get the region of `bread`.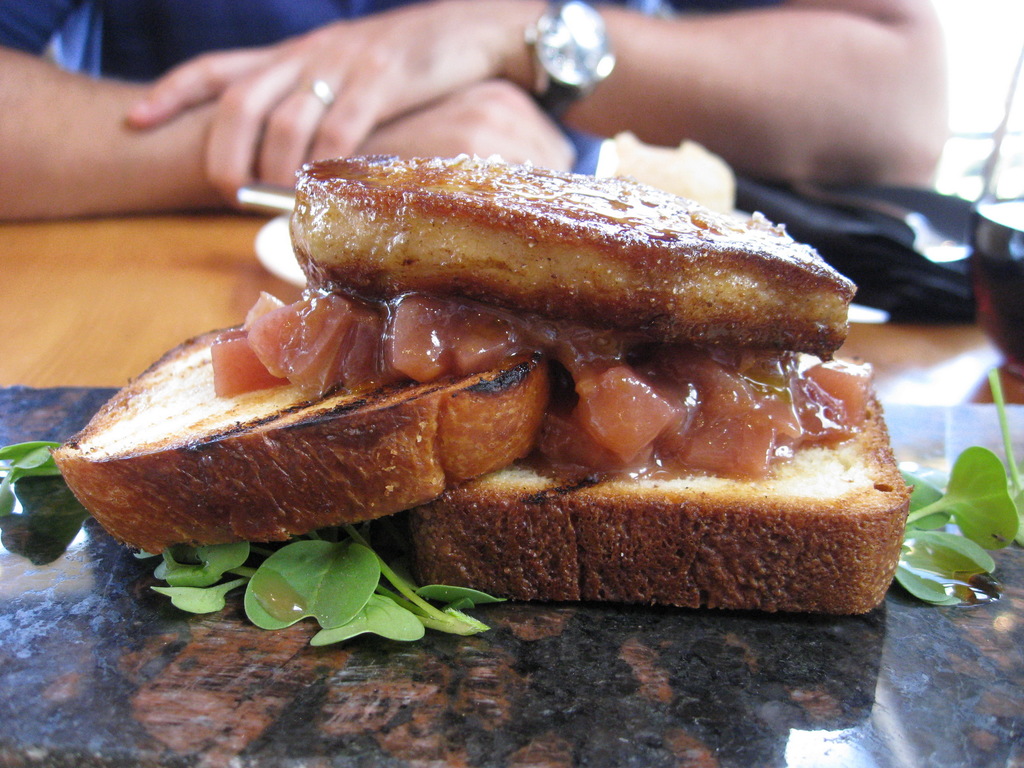
detection(419, 388, 919, 611).
